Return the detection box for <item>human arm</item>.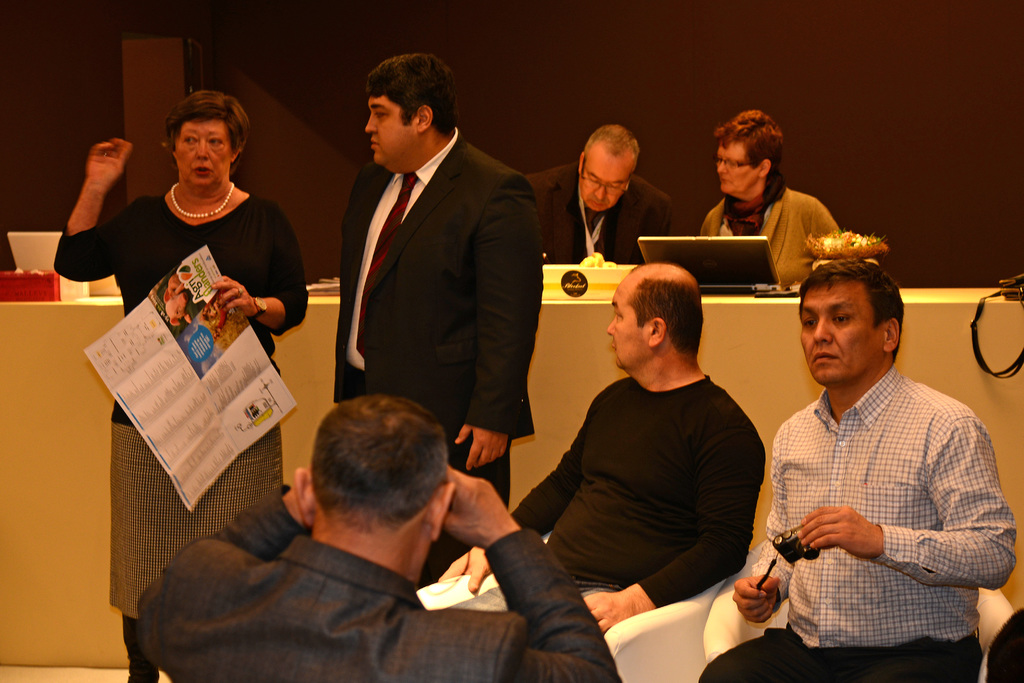
[left=726, top=543, right=787, bottom=629].
